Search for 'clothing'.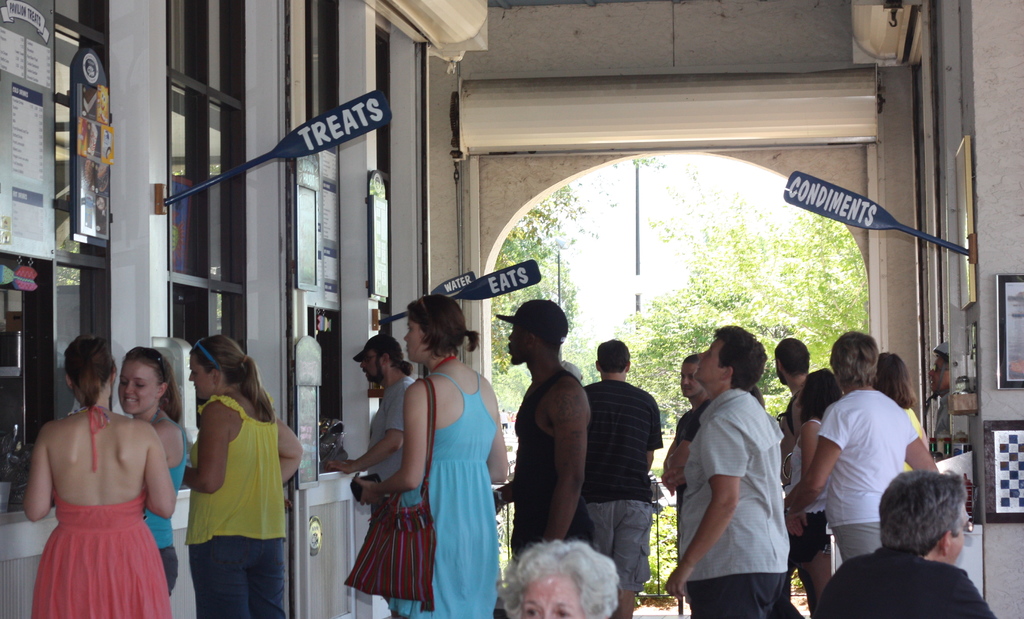
Found at {"left": 795, "top": 515, "right": 839, "bottom": 609}.
